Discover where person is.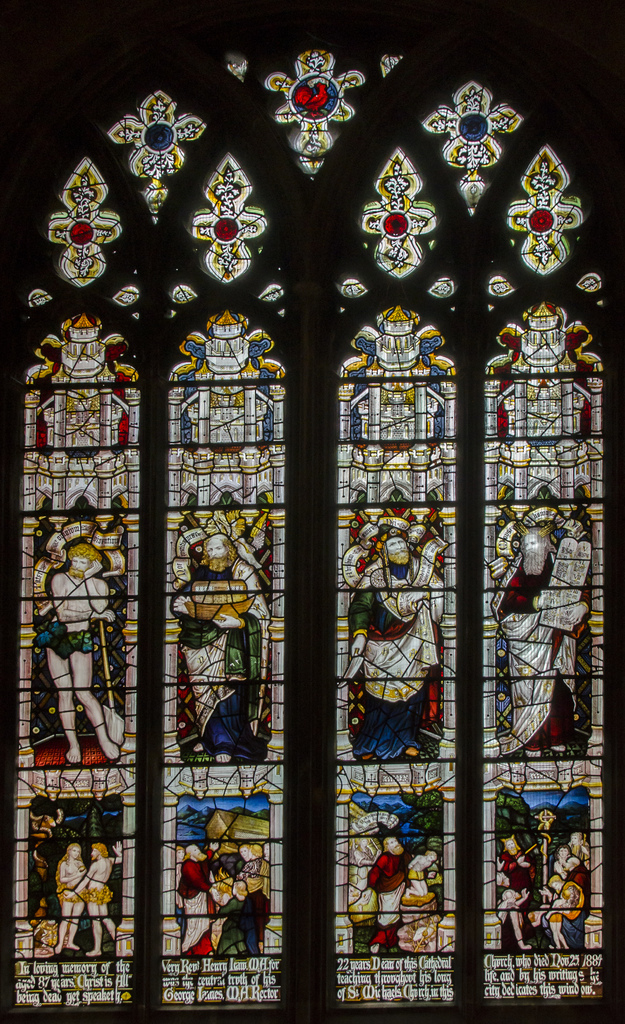
Discovered at (346,836,437,952).
